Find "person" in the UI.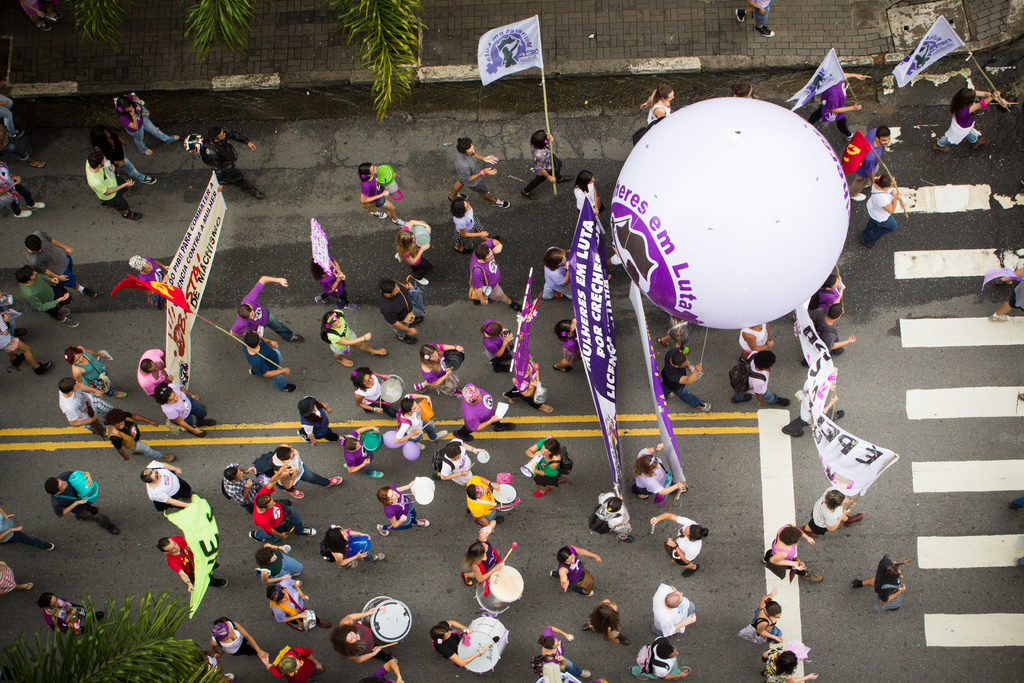
UI element at x1=22 y1=226 x2=99 y2=298.
